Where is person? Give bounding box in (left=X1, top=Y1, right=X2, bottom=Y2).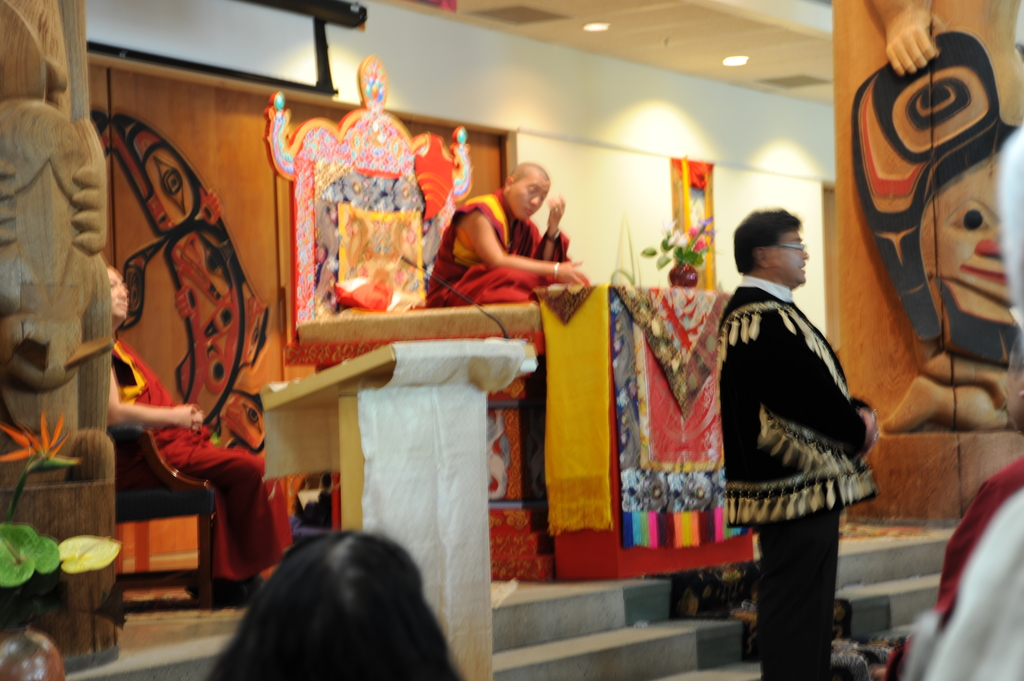
(left=680, top=186, right=854, bottom=673).
